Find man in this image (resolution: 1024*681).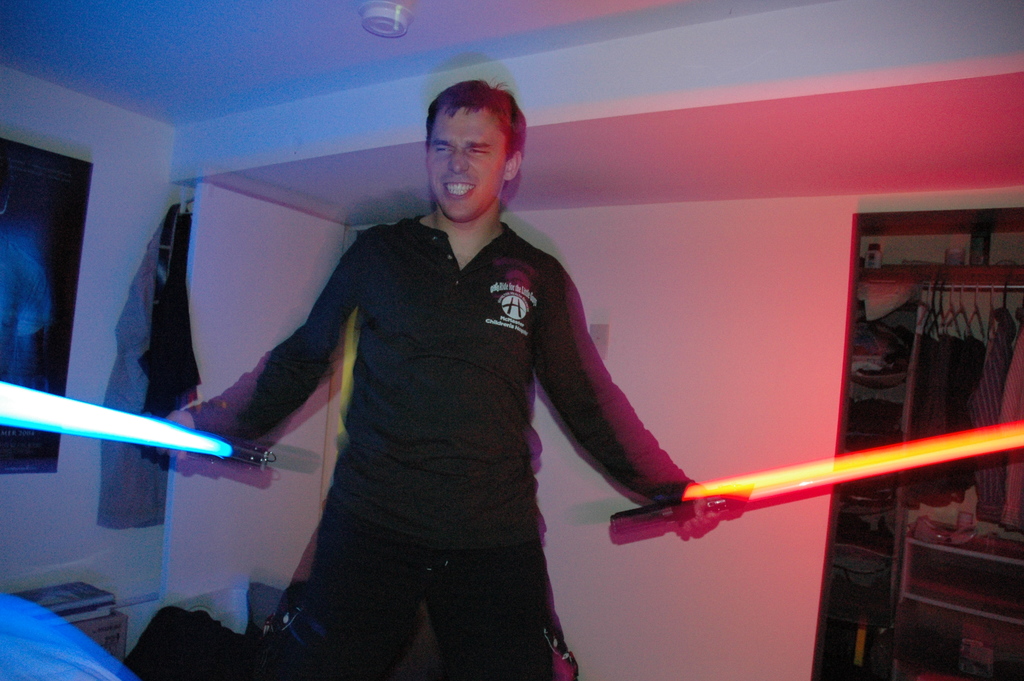
[168,95,778,659].
